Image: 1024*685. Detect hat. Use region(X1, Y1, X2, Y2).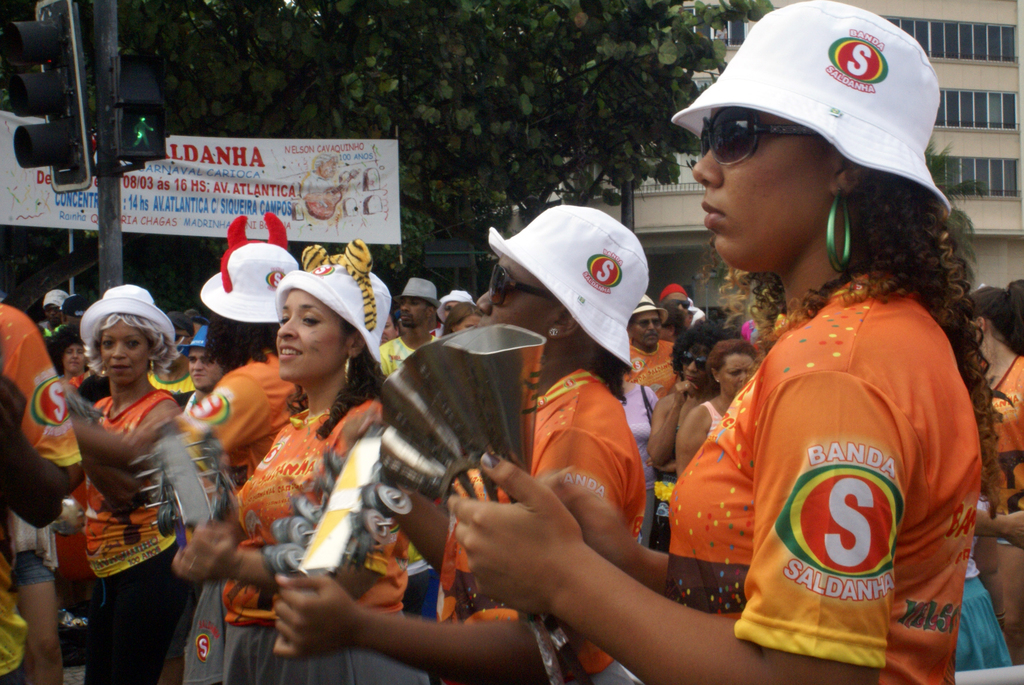
region(193, 211, 303, 323).
